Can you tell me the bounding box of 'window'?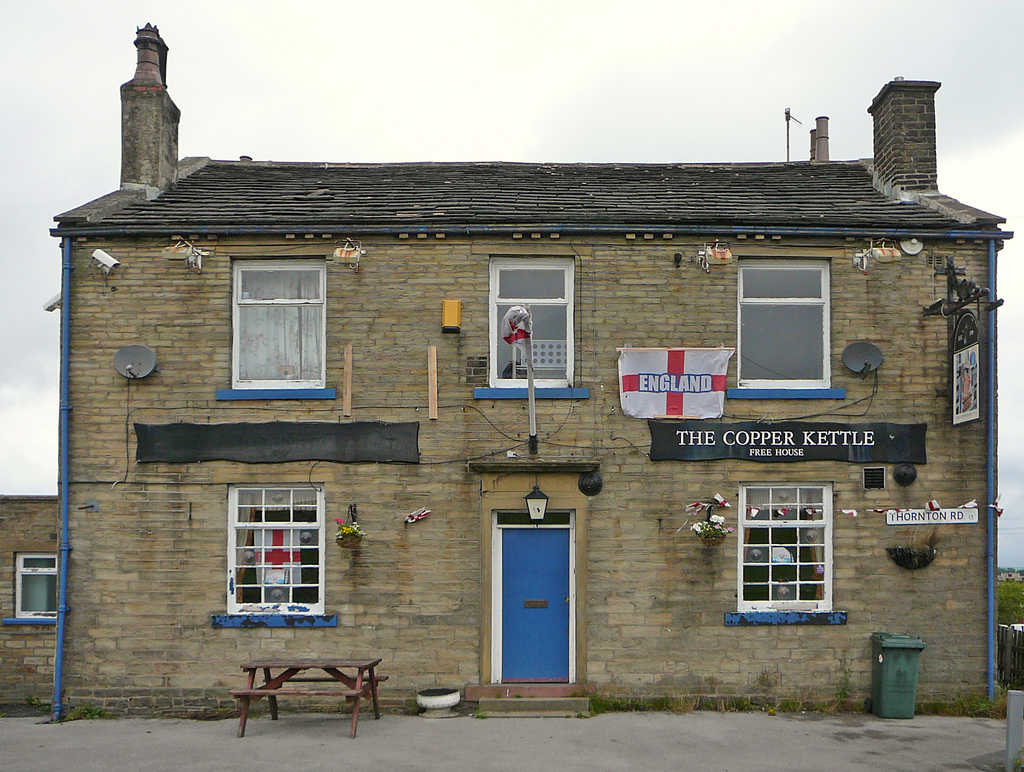
x1=13 y1=551 x2=57 y2=620.
